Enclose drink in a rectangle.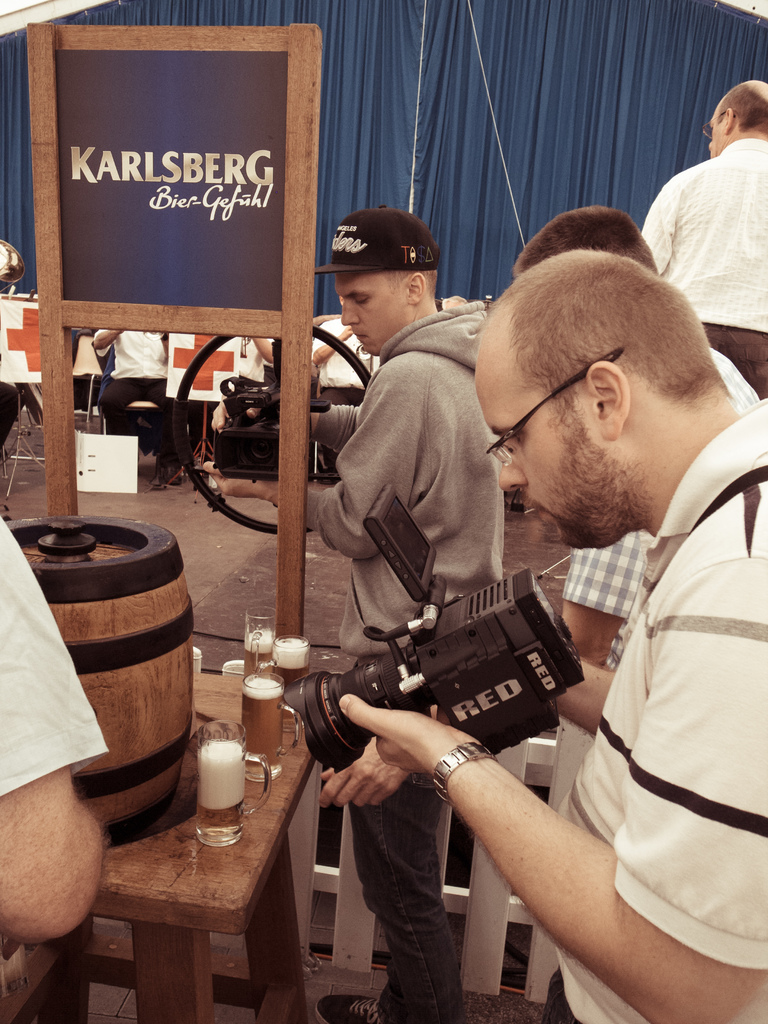
<region>269, 640, 308, 680</region>.
